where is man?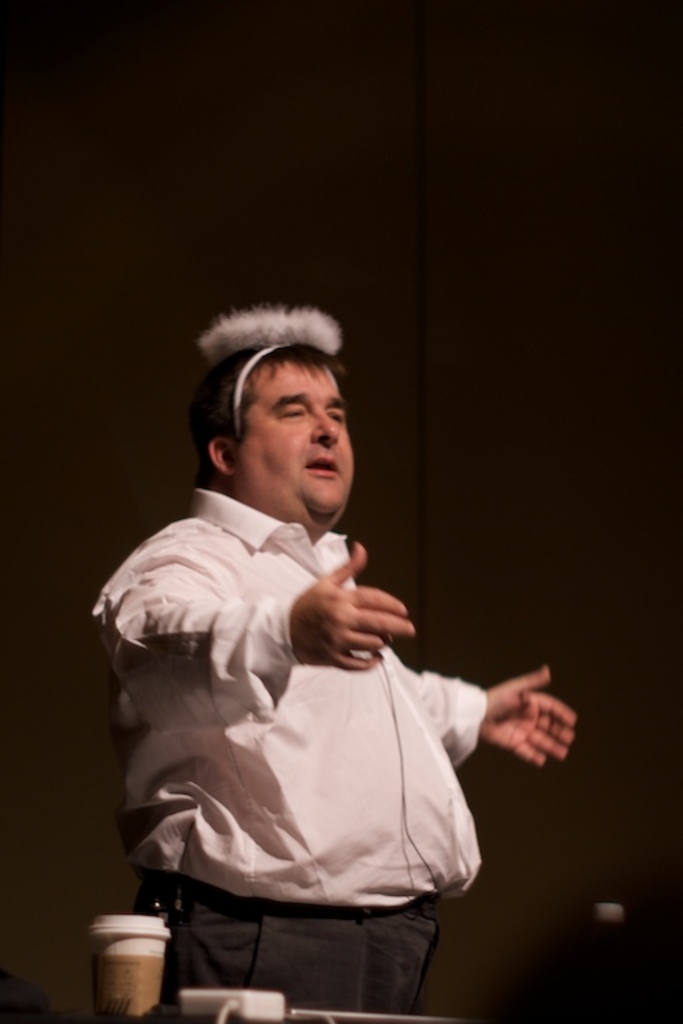
x1=87 y1=324 x2=516 y2=999.
